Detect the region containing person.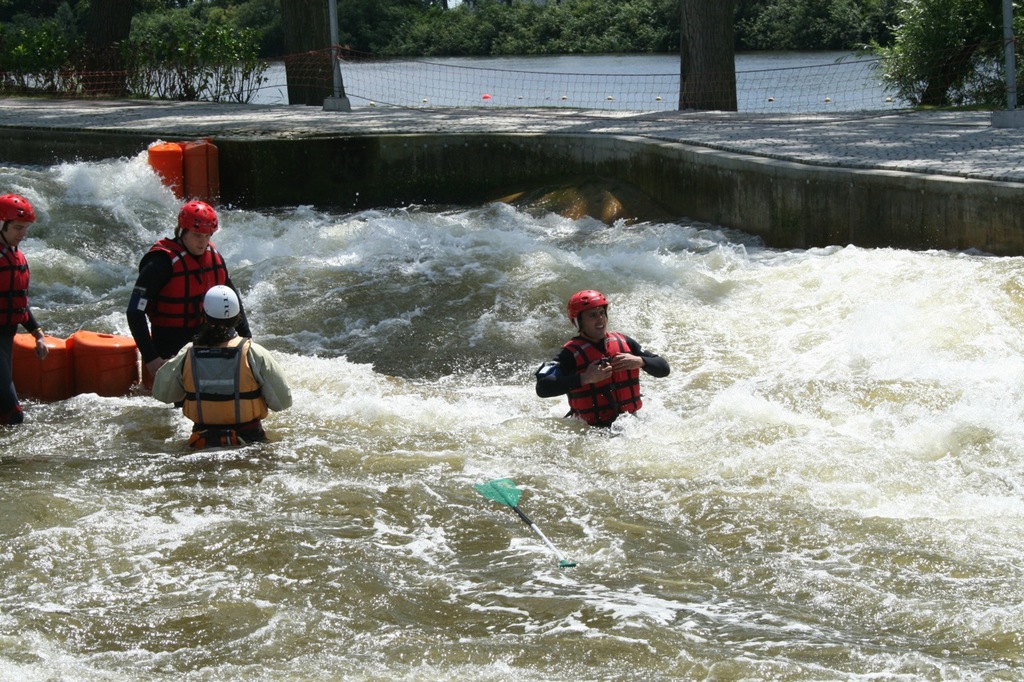
bbox=(150, 284, 293, 449).
